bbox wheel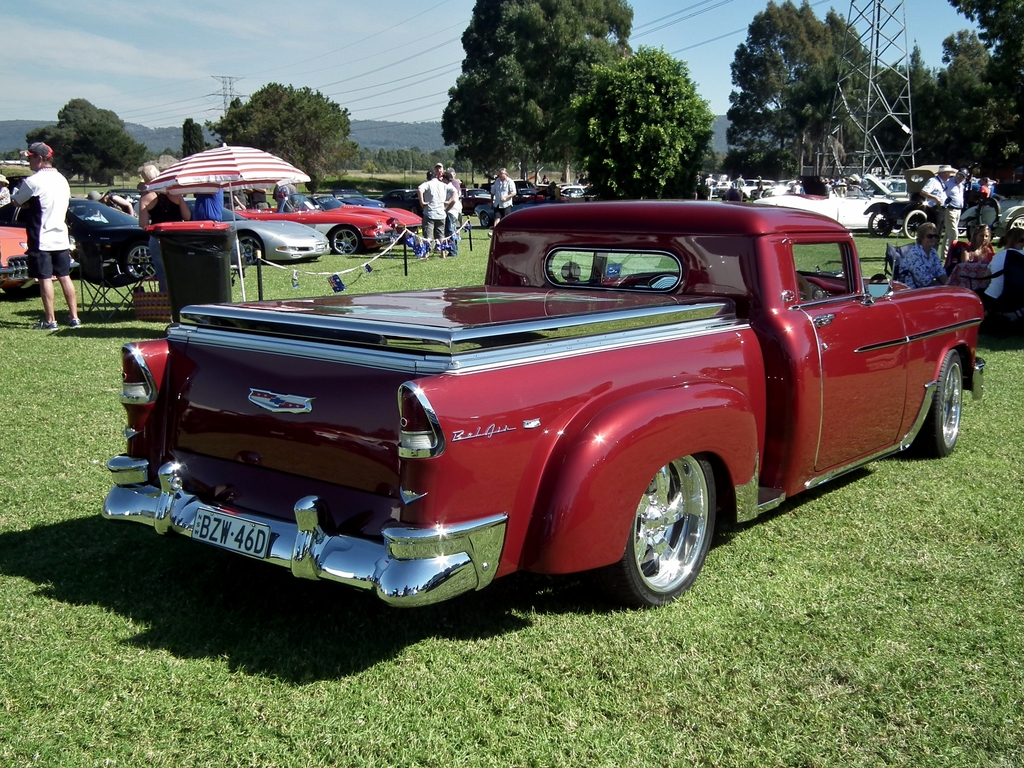
Rect(874, 209, 892, 236)
